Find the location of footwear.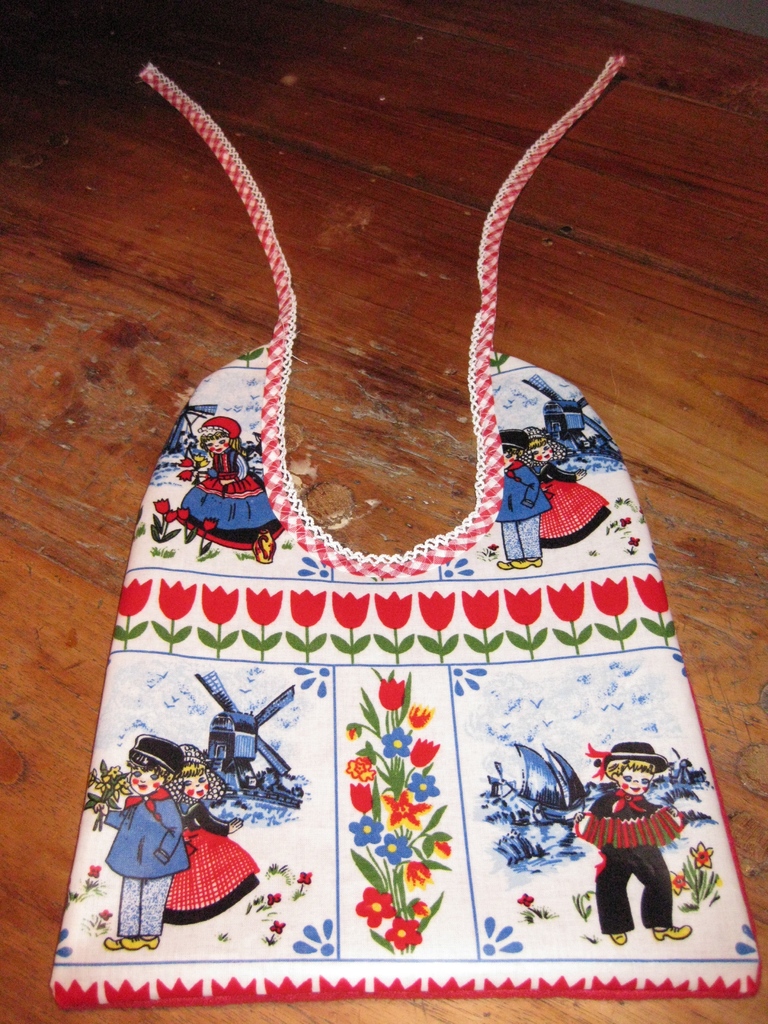
Location: [122,931,160,952].
